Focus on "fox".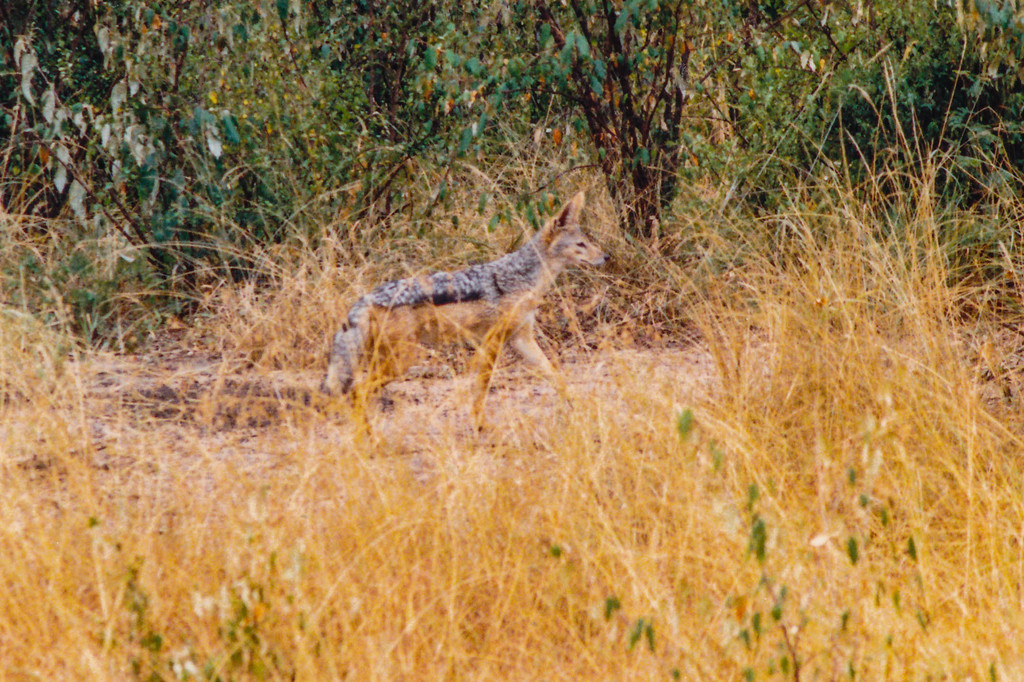
Focused at <bbox>301, 189, 612, 457</bbox>.
